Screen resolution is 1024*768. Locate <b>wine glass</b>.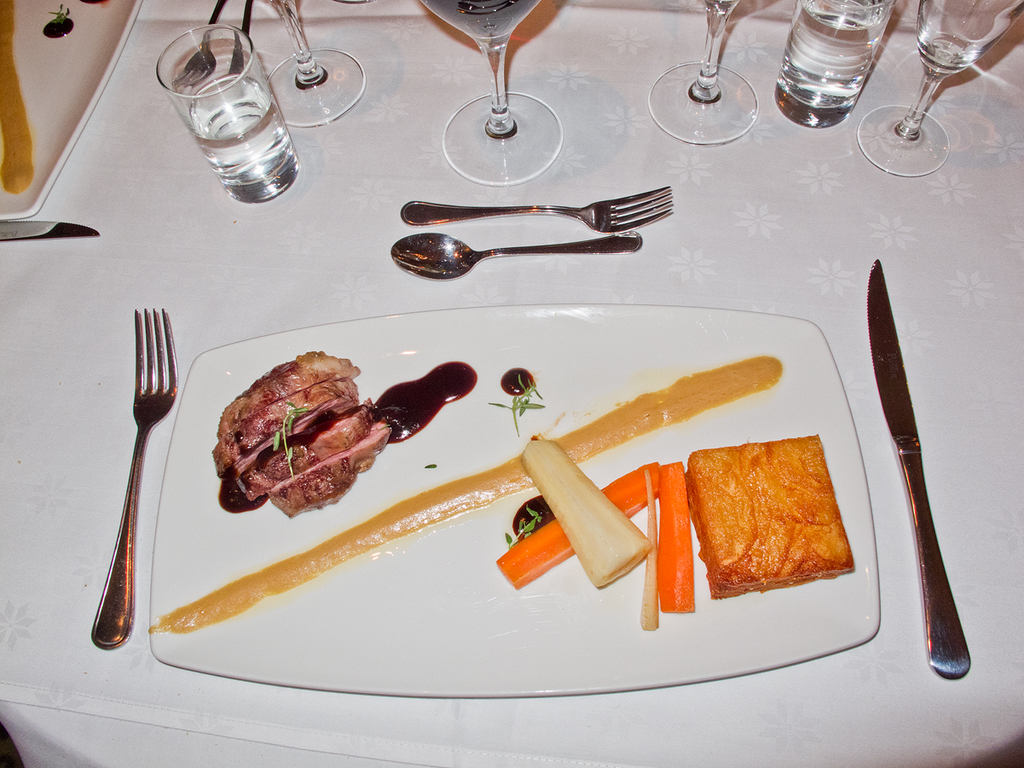
BBox(253, 0, 359, 127).
